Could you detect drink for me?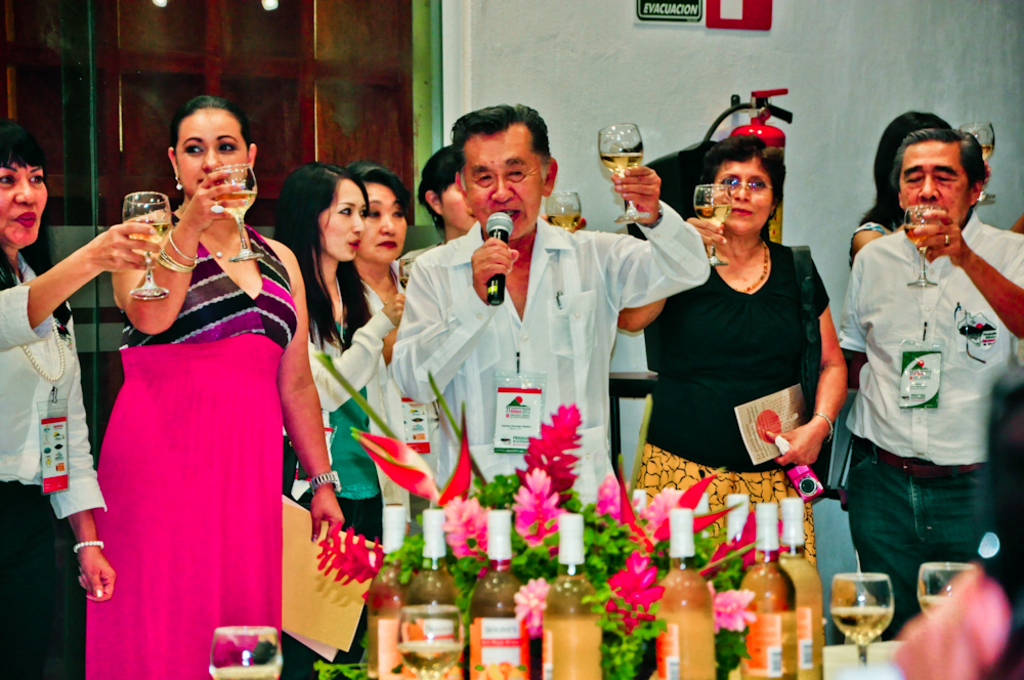
Detection result: region(133, 225, 170, 256).
